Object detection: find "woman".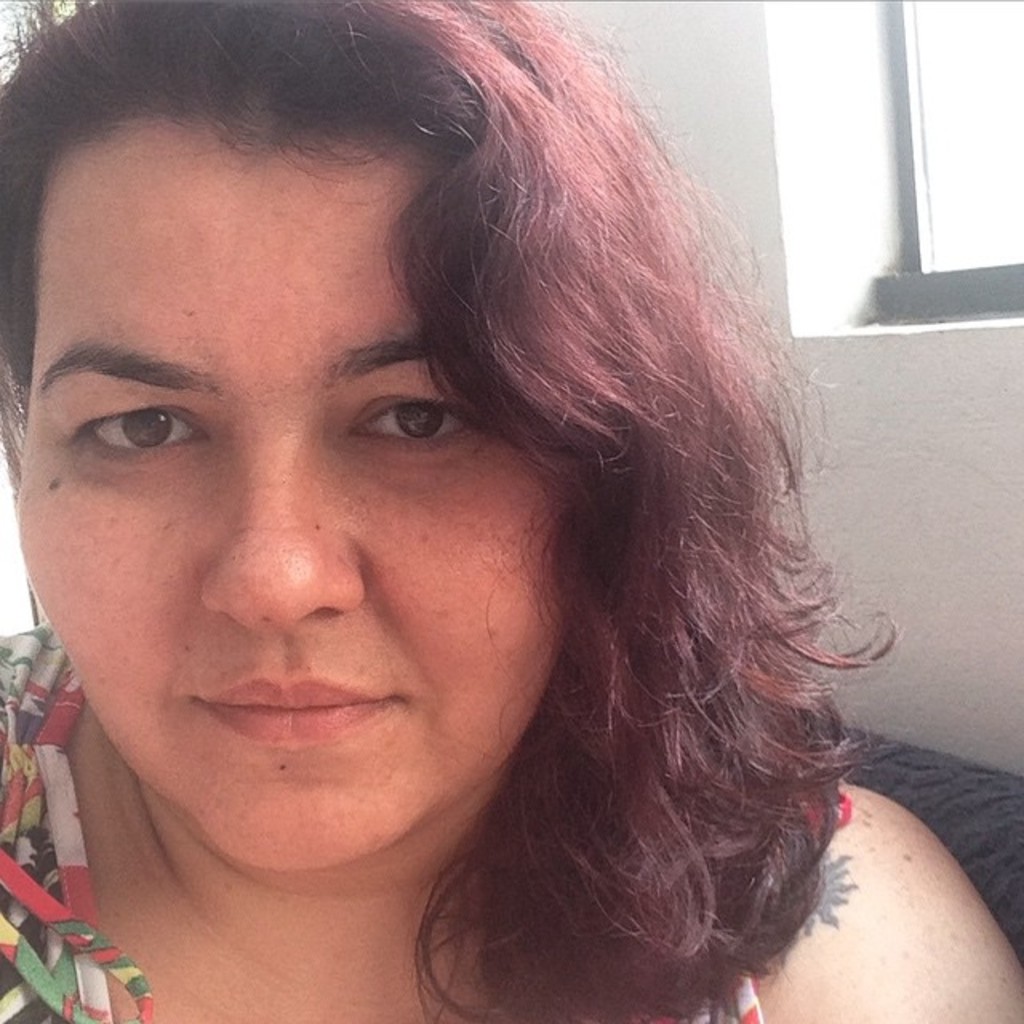
box(0, 11, 931, 1023).
